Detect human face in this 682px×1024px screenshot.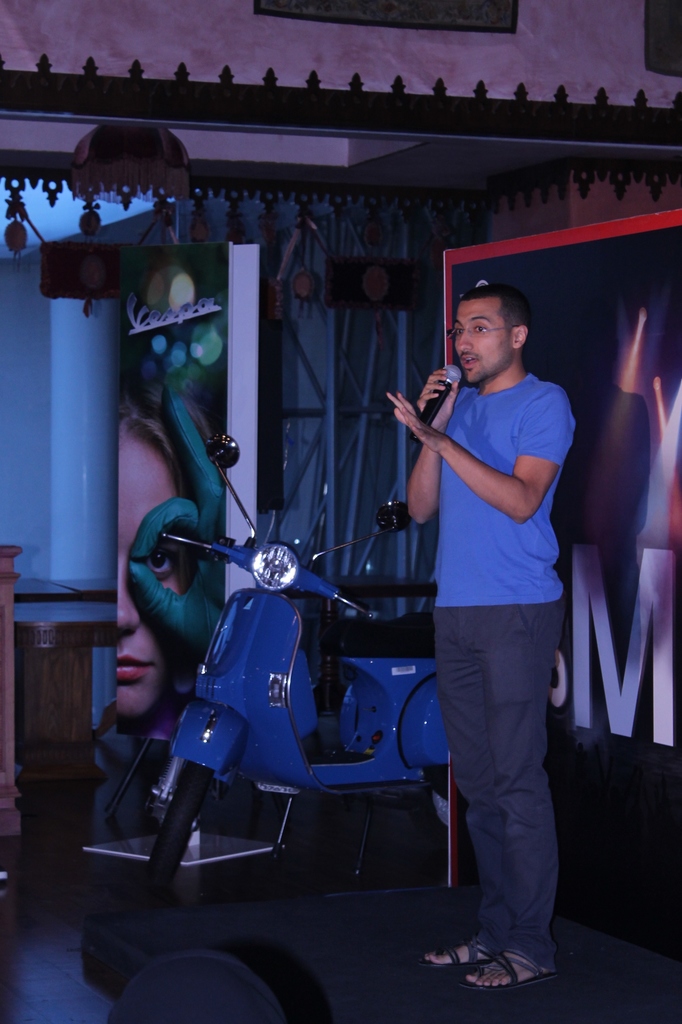
Detection: {"left": 113, "top": 417, "right": 197, "bottom": 723}.
